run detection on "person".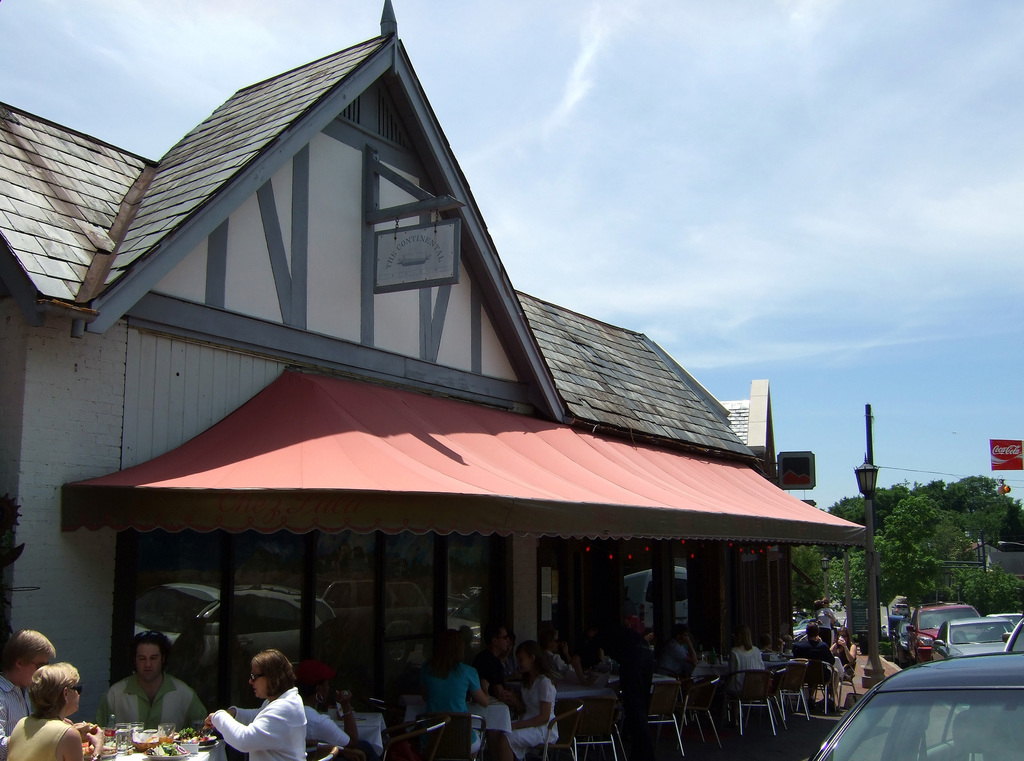
Result: region(0, 664, 106, 760).
